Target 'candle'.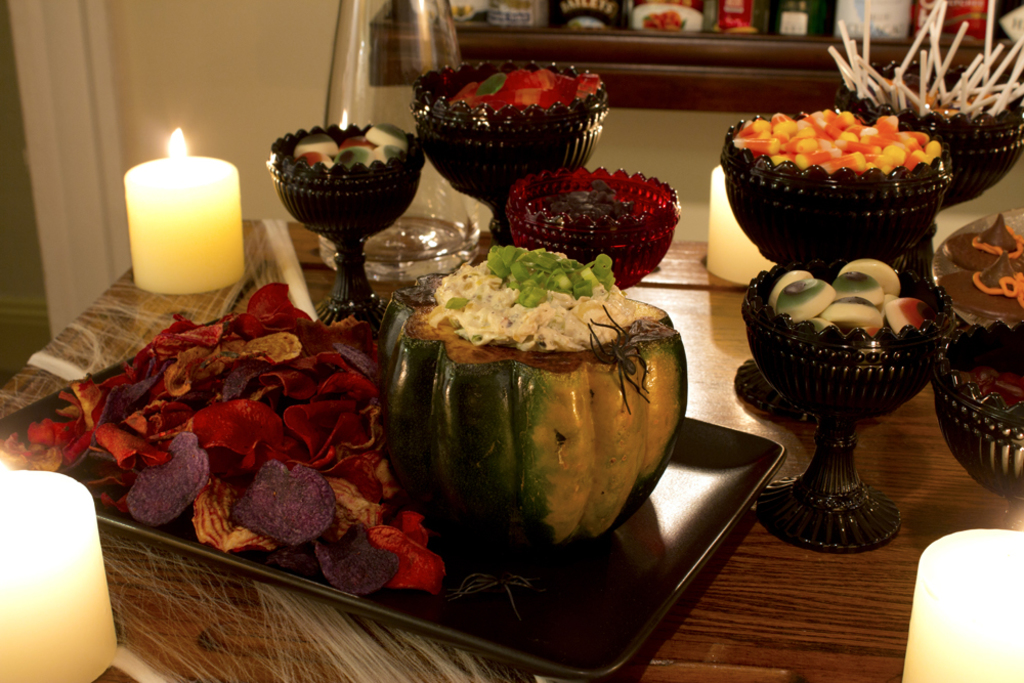
Target region: 711, 162, 771, 292.
